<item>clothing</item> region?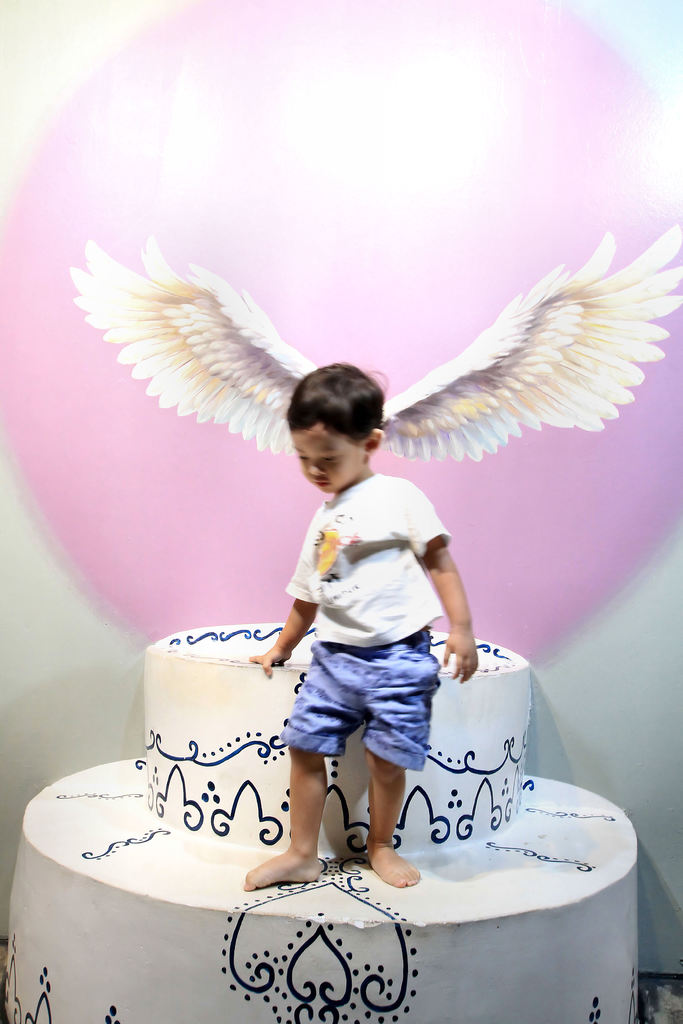
rect(281, 470, 454, 764)
